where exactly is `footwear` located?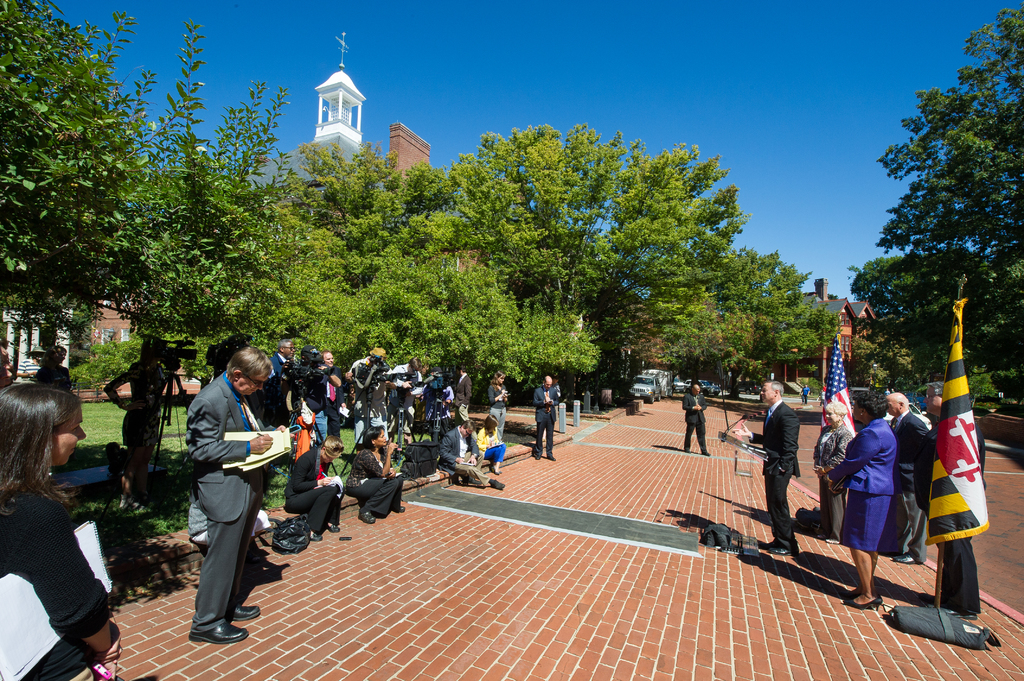
Its bounding box is [left=326, top=524, right=340, bottom=534].
